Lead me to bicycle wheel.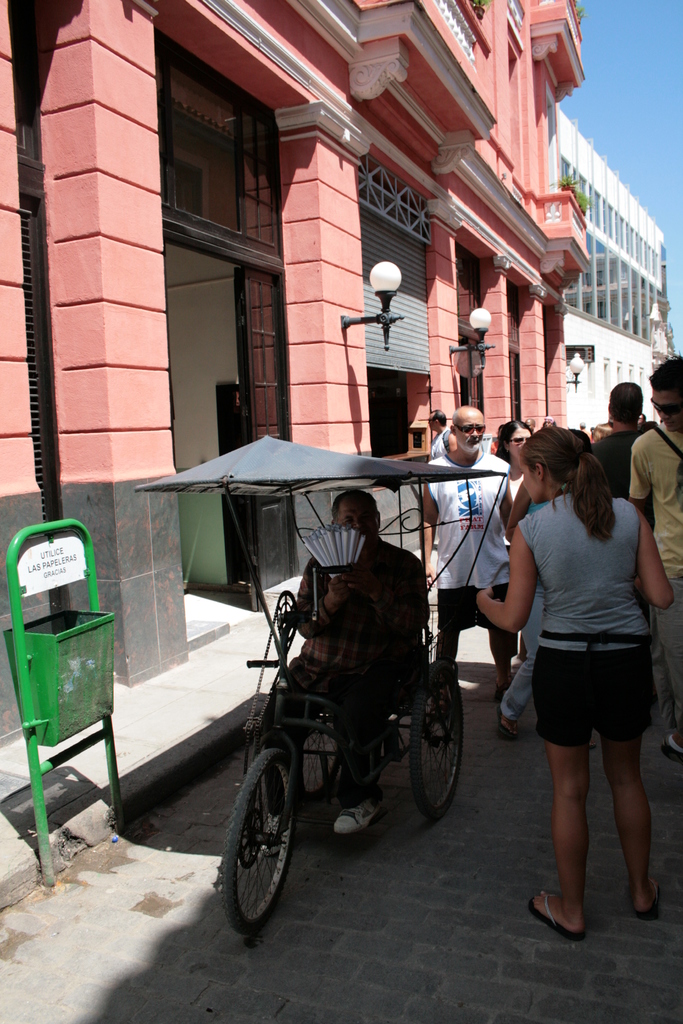
Lead to <box>415,669,475,824</box>.
